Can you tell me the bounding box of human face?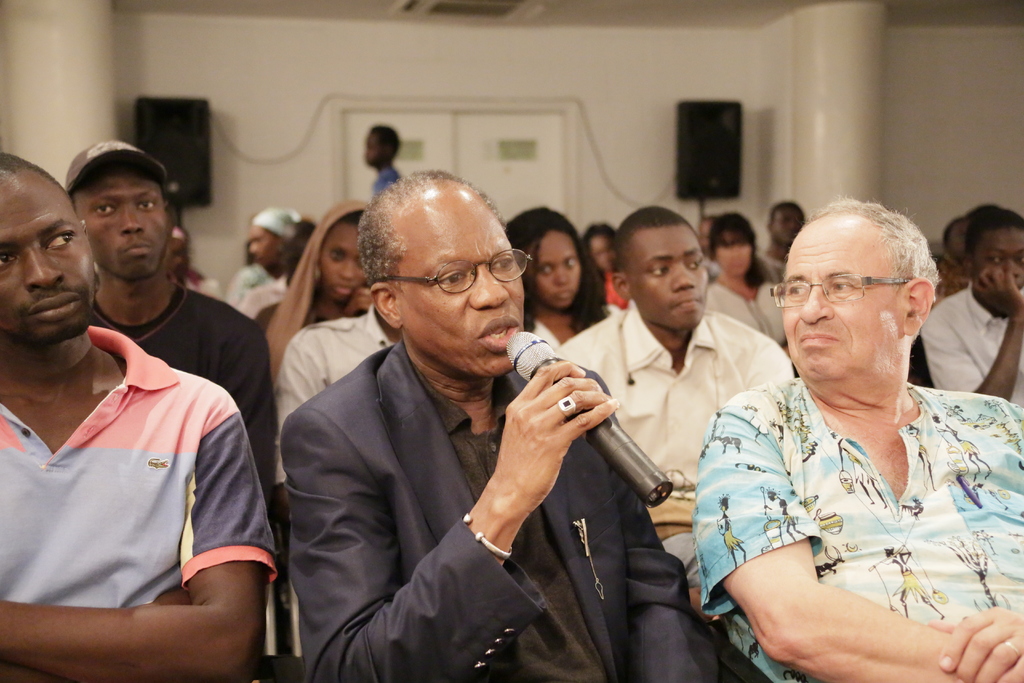
box=[624, 227, 708, 333].
